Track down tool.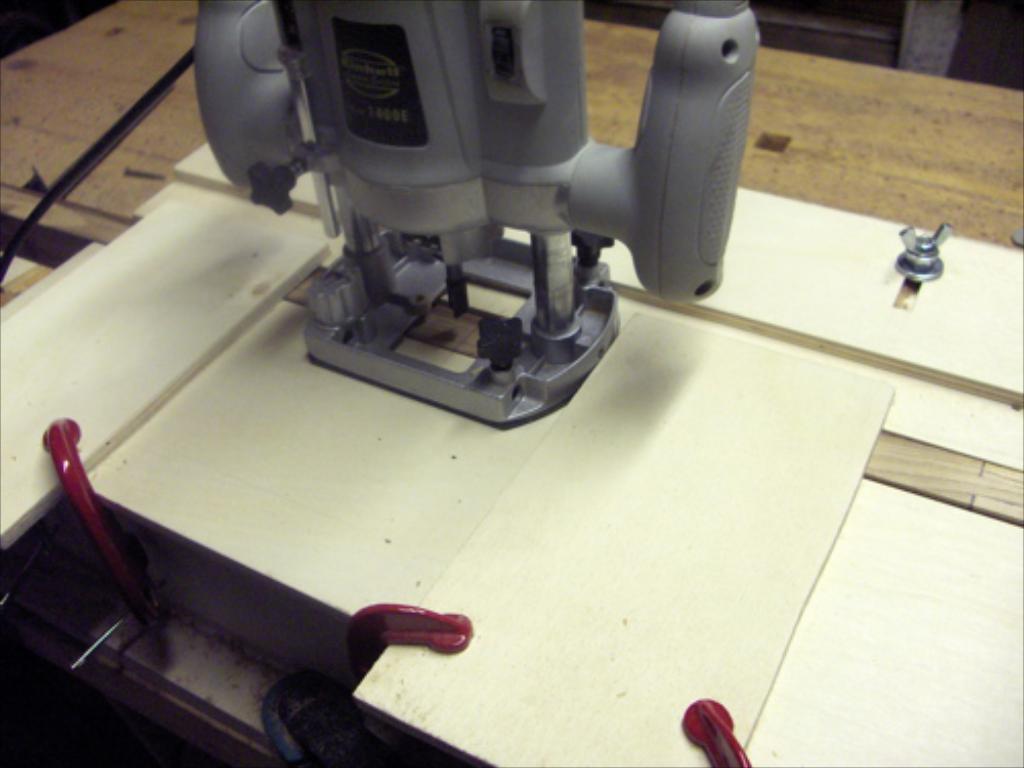
Tracked to locate(213, 6, 750, 401).
